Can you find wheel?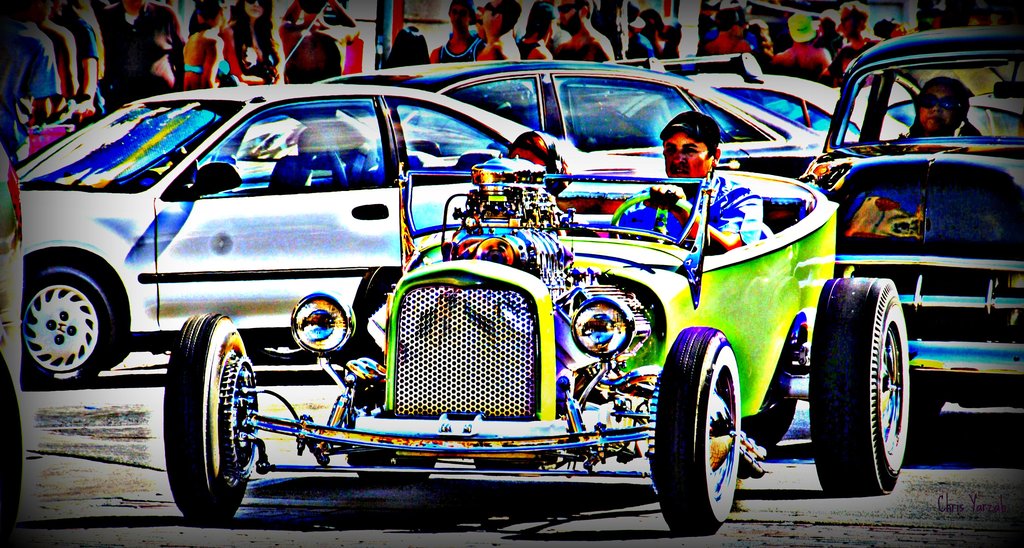
Yes, bounding box: 655/328/742/541.
